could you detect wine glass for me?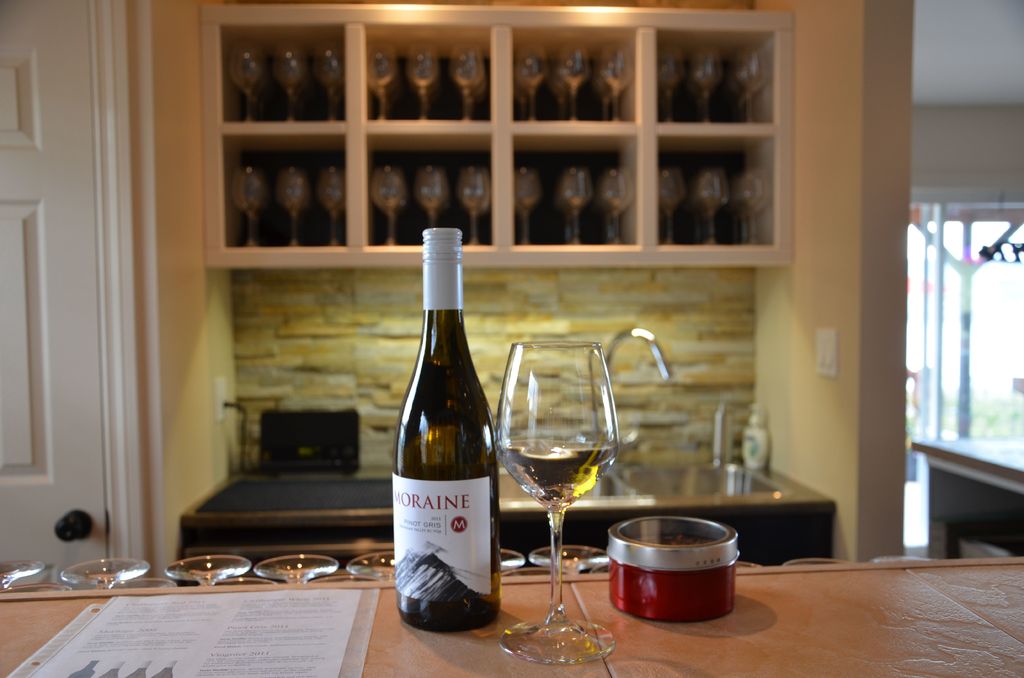
Detection result: {"left": 558, "top": 174, "right": 576, "bottom": 227}.
